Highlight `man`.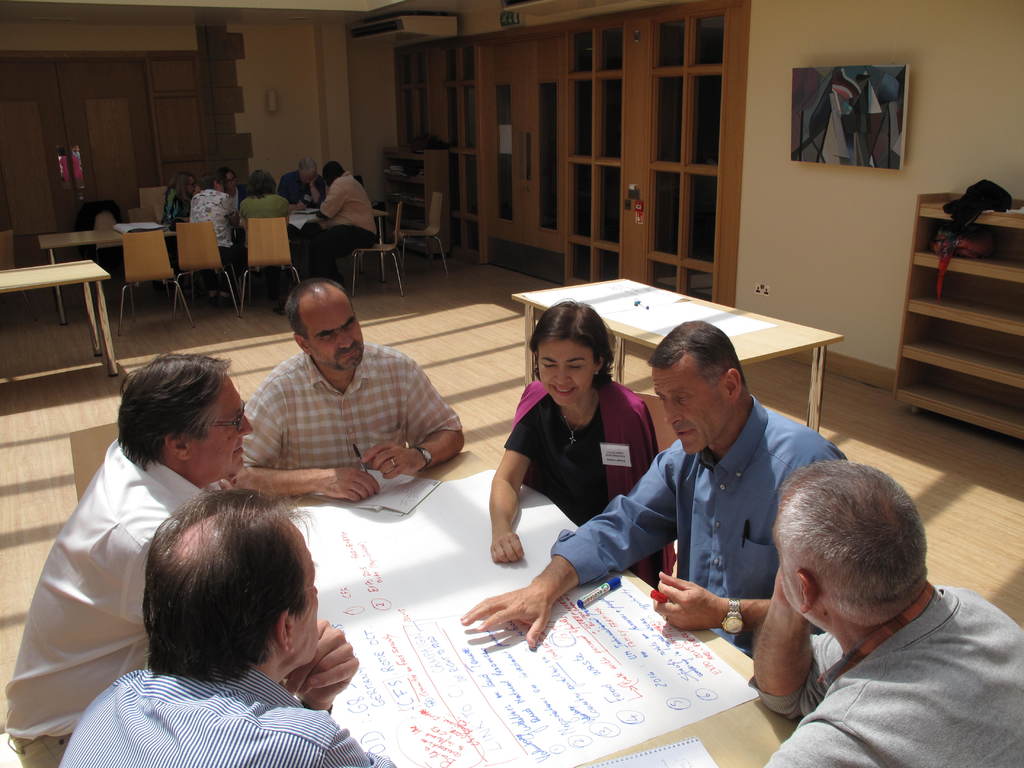
Highlighted region: select_region(227, 266, 474, 500).
